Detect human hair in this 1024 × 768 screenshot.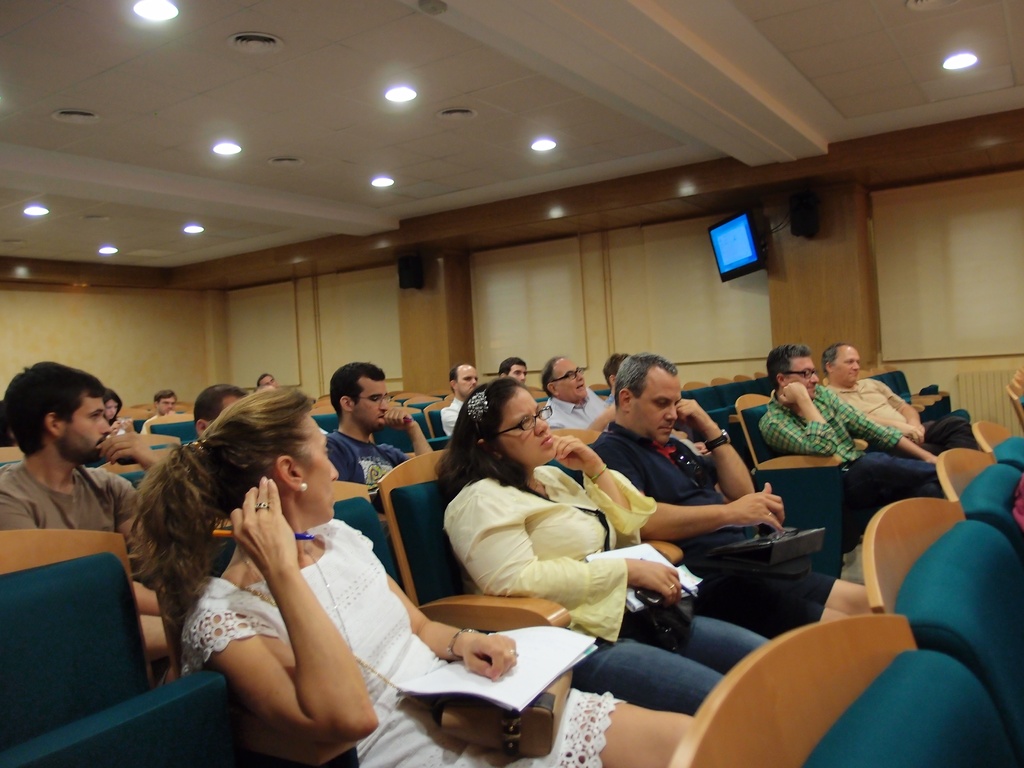
Detection: select_region(104, 389, 124, 422).
